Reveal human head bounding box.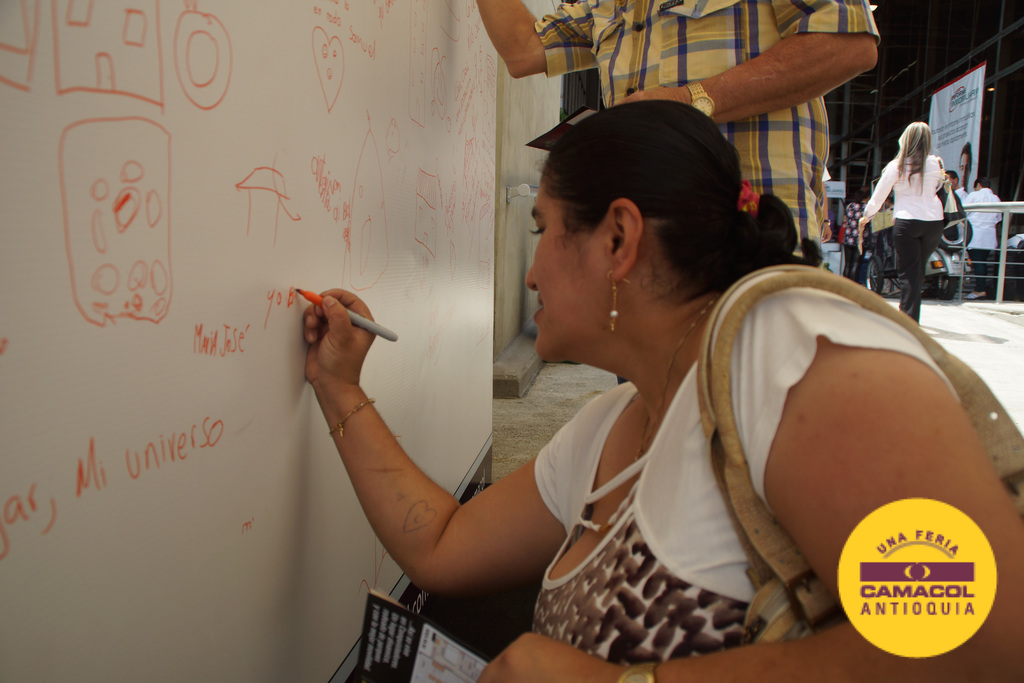
Revealed: (left=973, top=174, right=991, bottom=194).
